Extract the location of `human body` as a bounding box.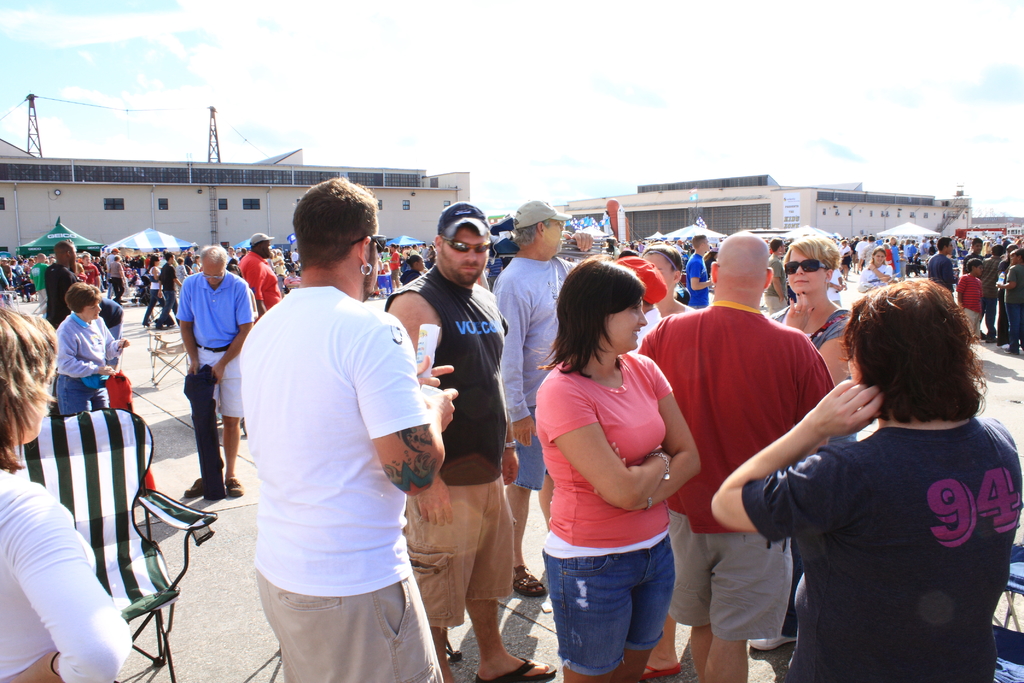
385,198,562,682.
